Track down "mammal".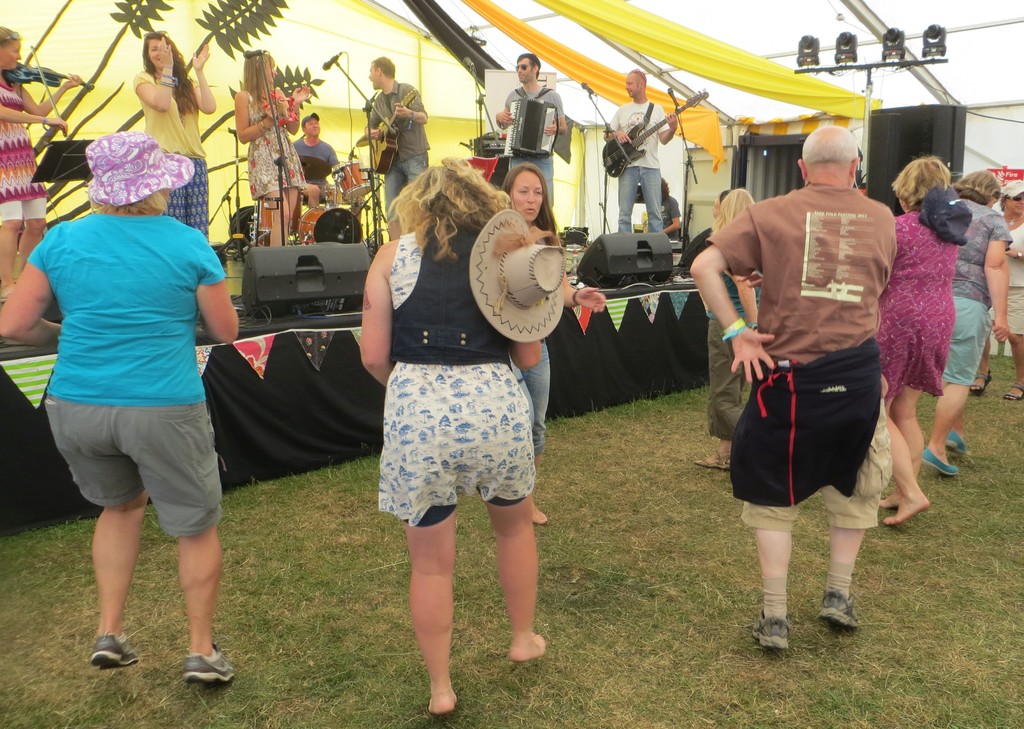
Tracked to (692, 124, 897, 644).
